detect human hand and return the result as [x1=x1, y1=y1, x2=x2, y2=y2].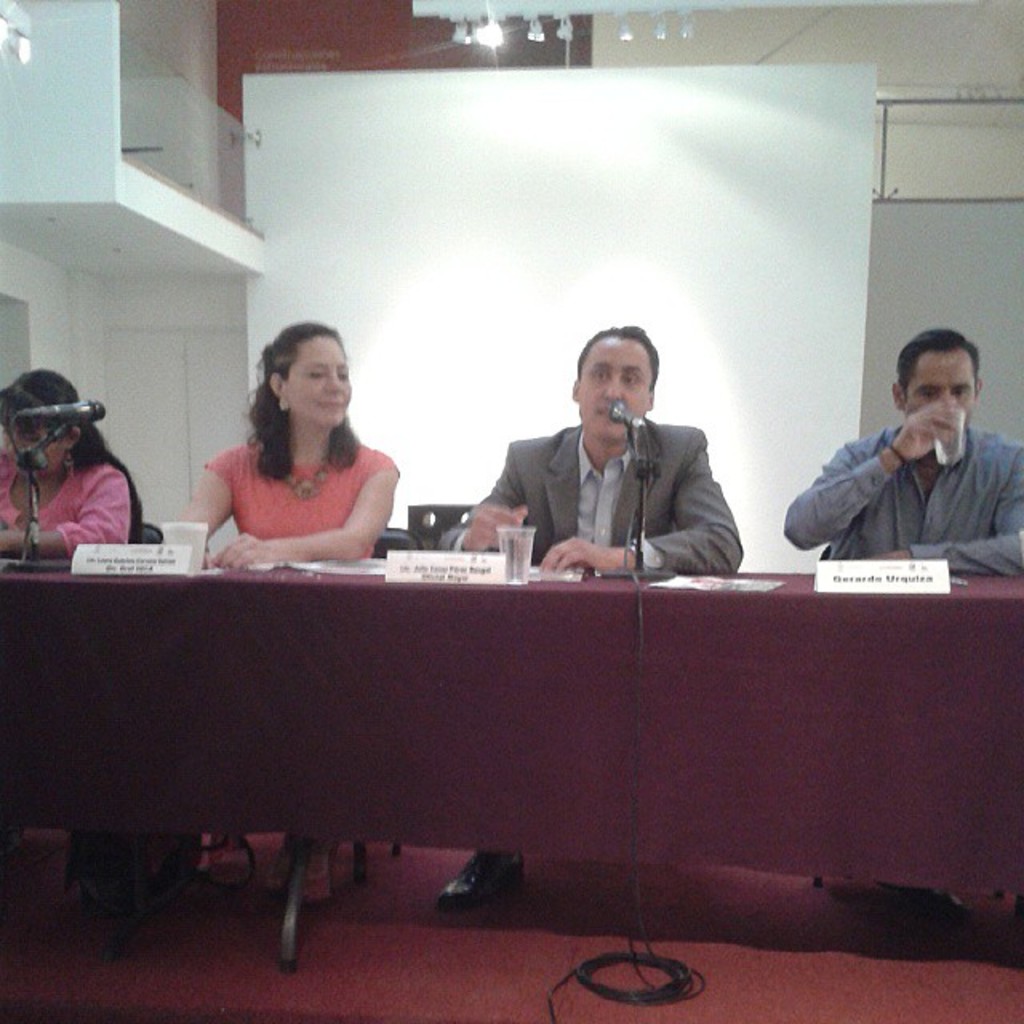
[x1=462, y1=502, x2=531, y2=550].
